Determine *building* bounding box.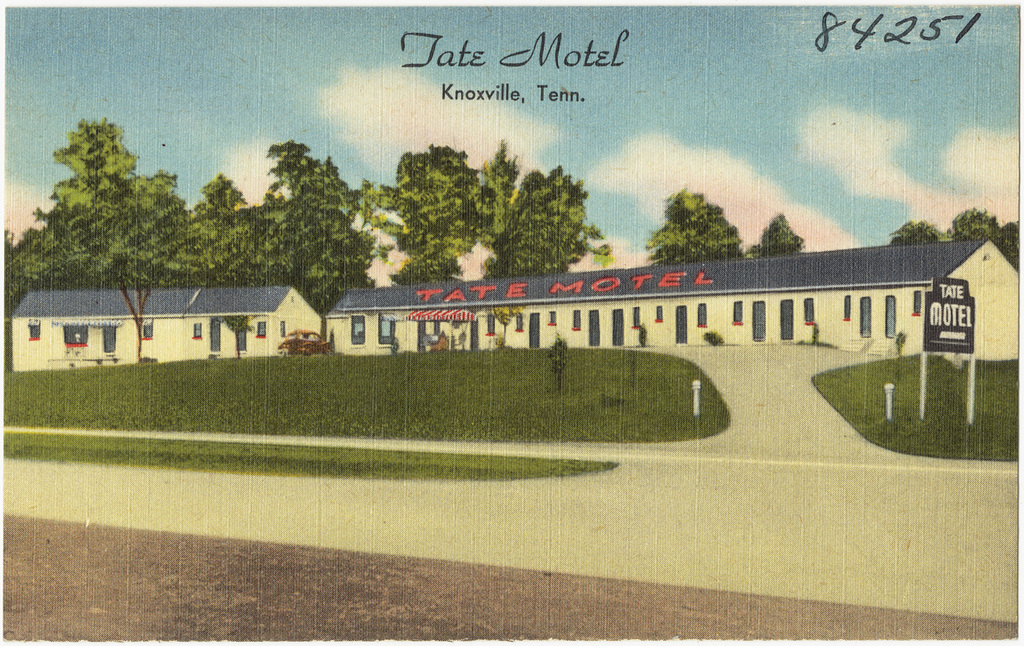
Determined: (12, 290, 326, 369).
